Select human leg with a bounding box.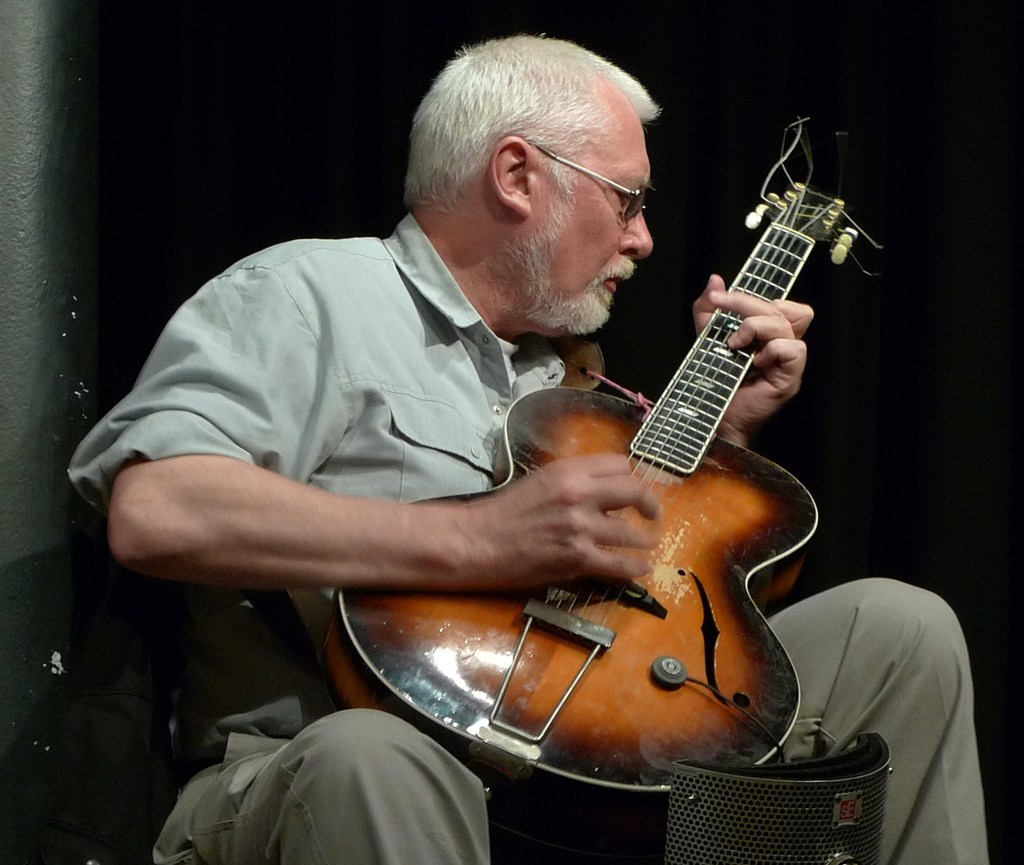
145:701:491:862.
